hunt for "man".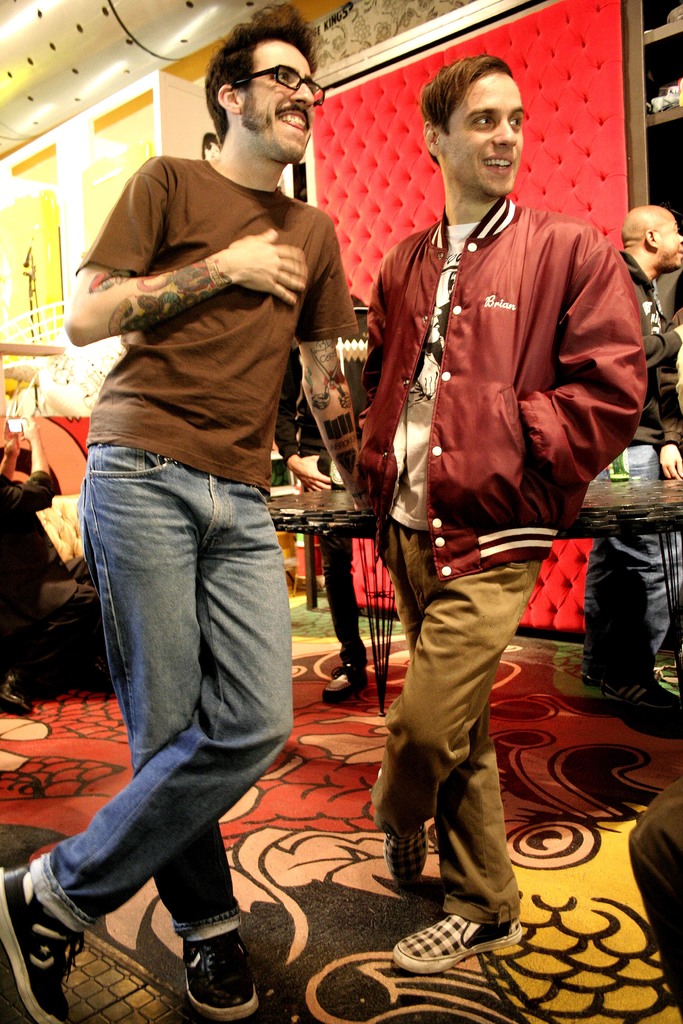
Hunted down at rect(575, 204, 682, 724).
